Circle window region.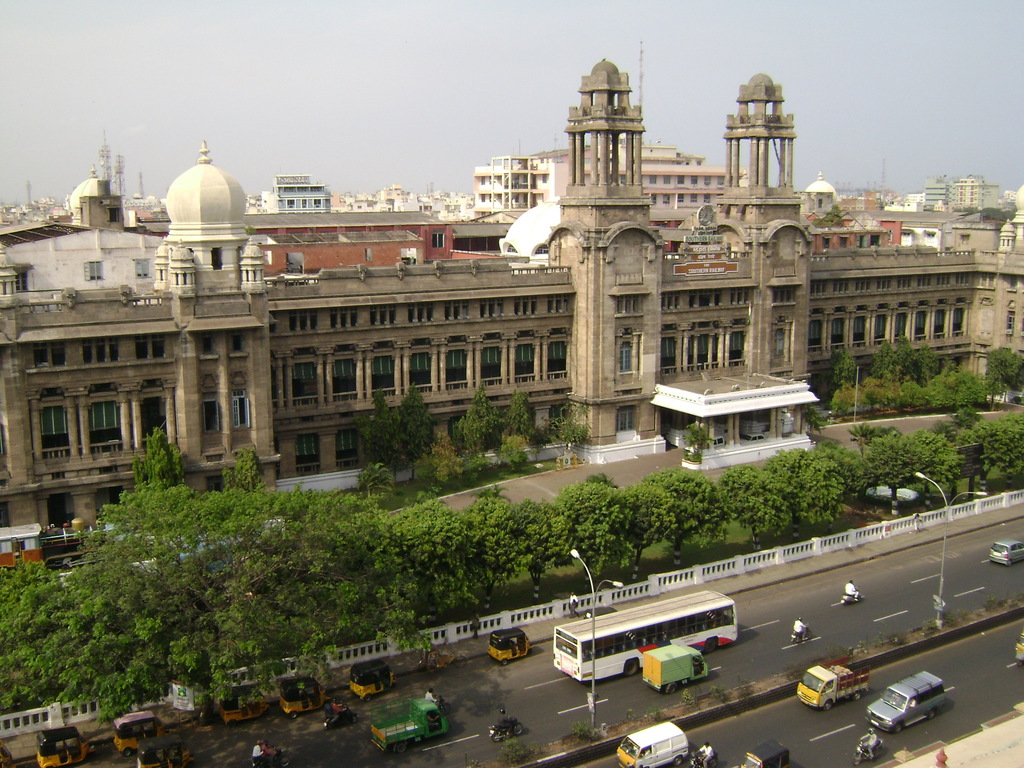
Region: 329/313/355/328.
